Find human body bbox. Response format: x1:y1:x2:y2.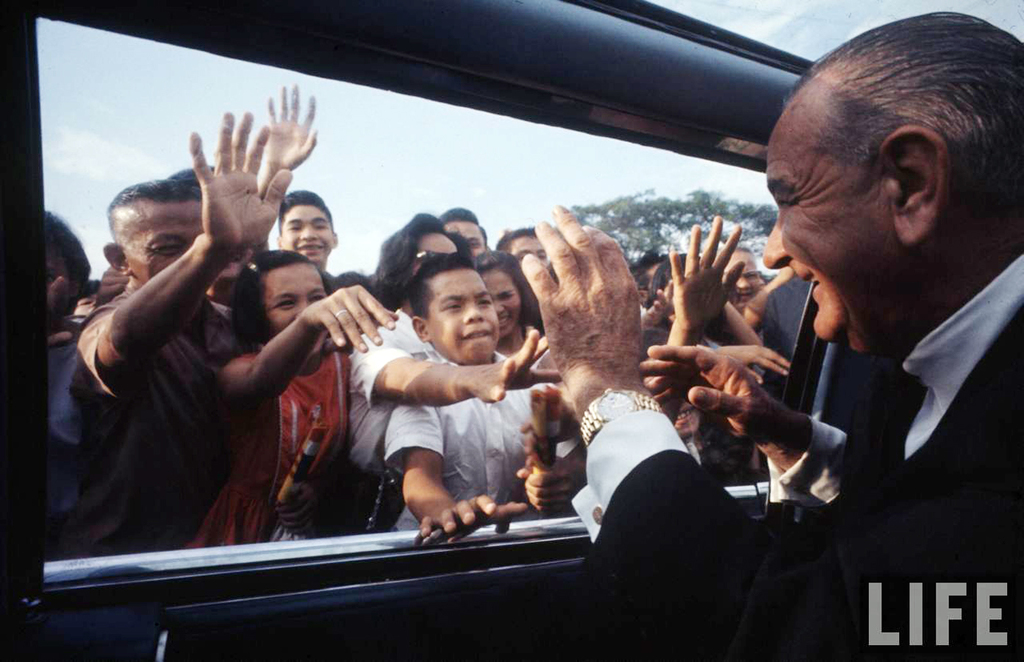
520:10:1023:661.
